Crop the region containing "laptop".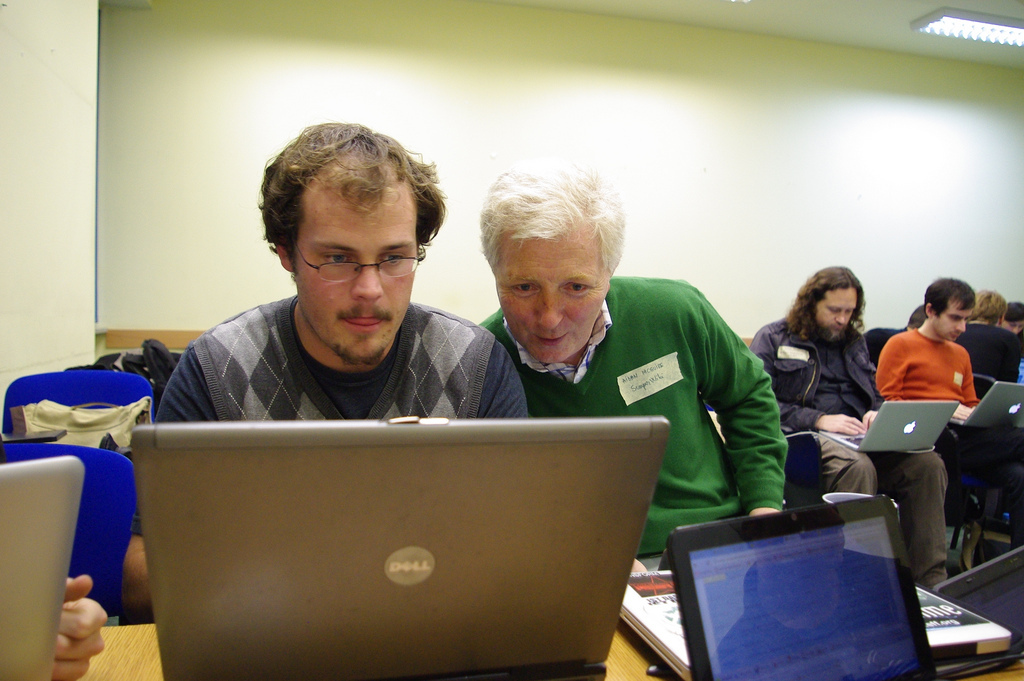
Crop region: detection(818, 402, 958, 450).
